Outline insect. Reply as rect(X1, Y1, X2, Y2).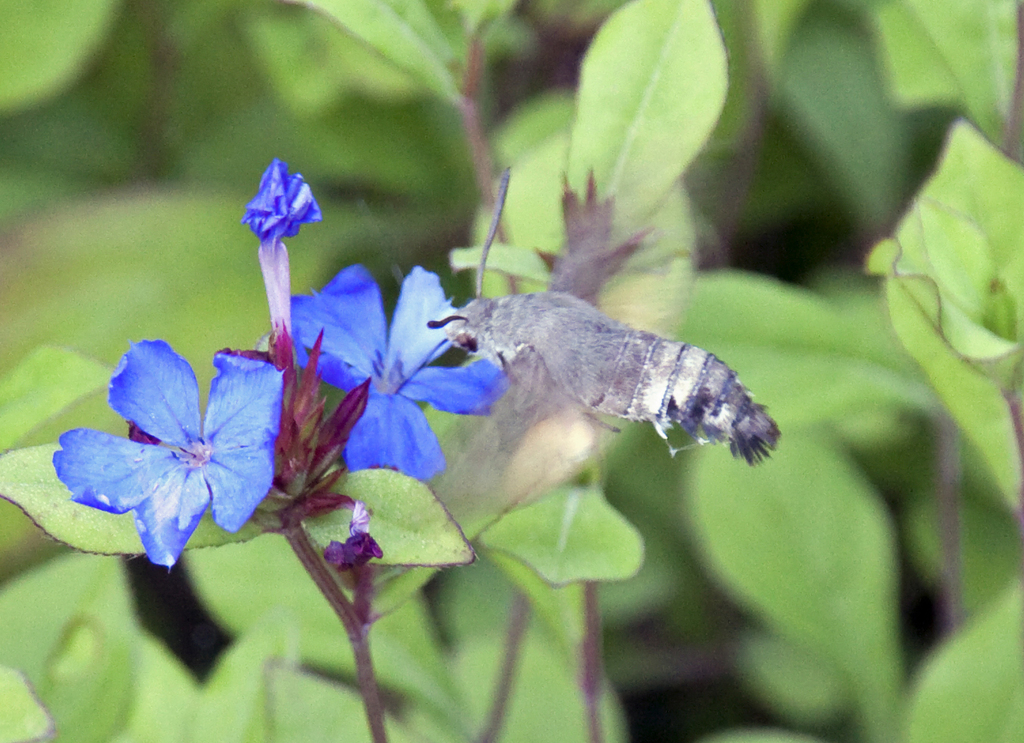
rect(419, 163, 788, 472).
